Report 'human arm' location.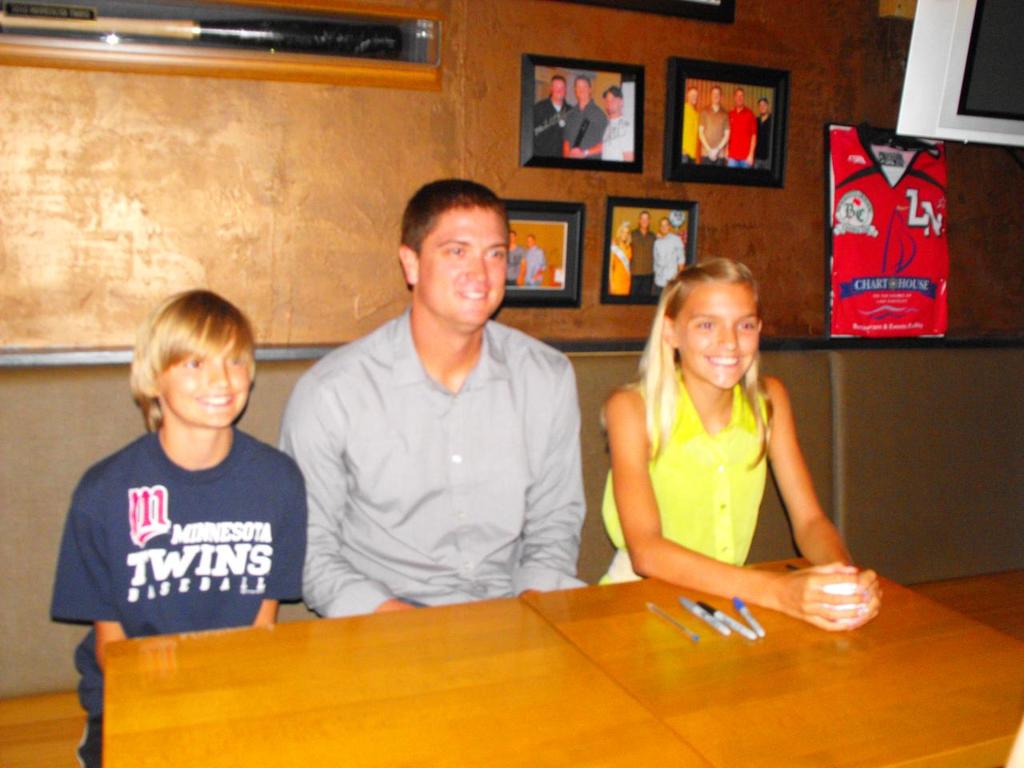
Report: detection(514, 248, 526, 284).
